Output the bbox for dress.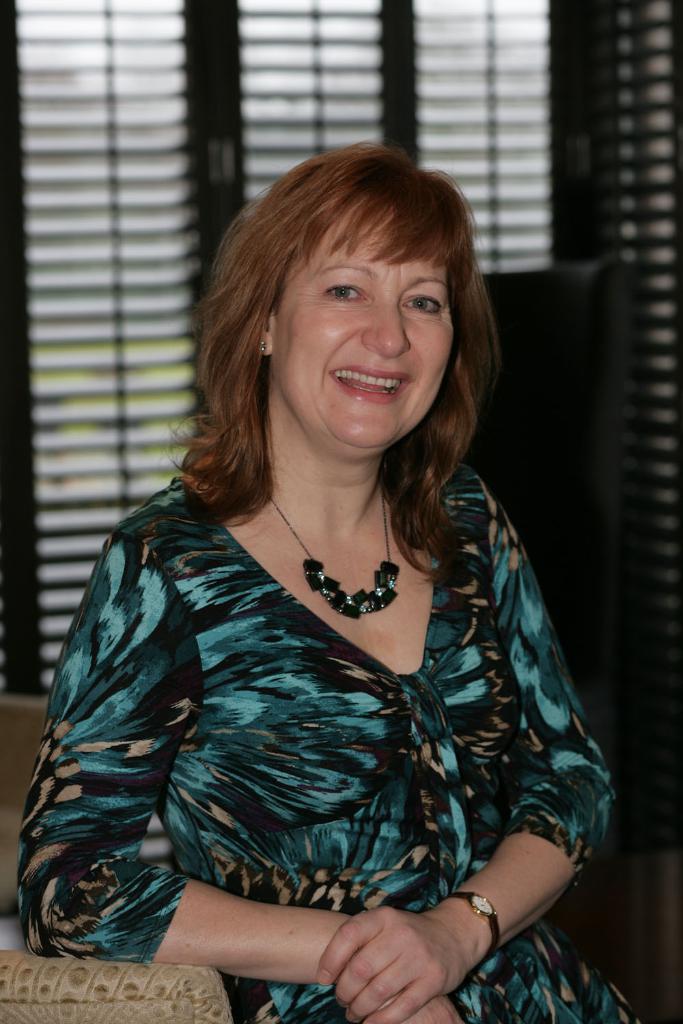
{"left": 23, "top": 482, "right": 649, "bottom": 1023}.
